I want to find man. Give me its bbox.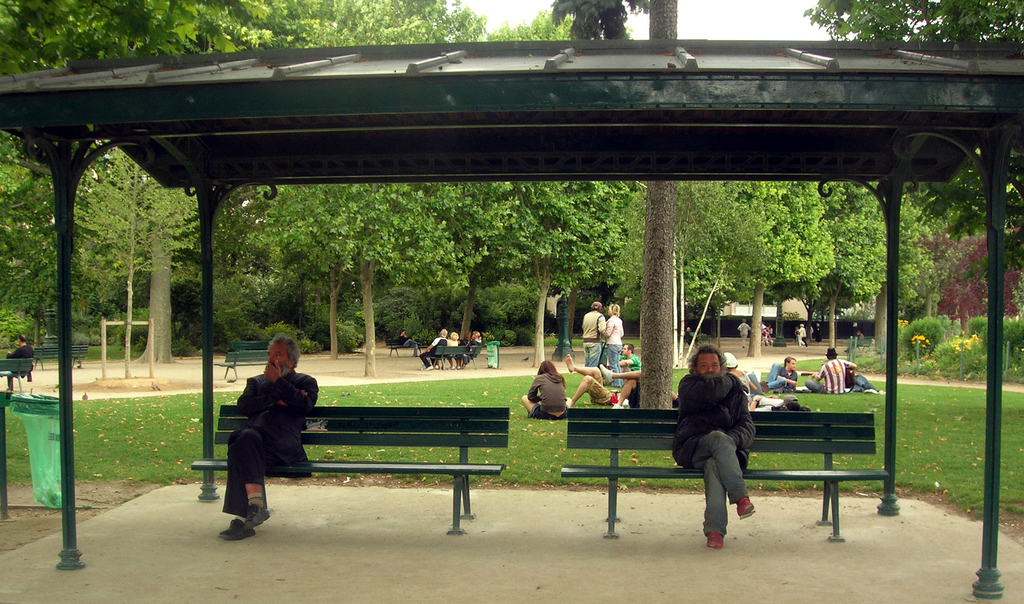
bbox(618, 341, 641, 382).
